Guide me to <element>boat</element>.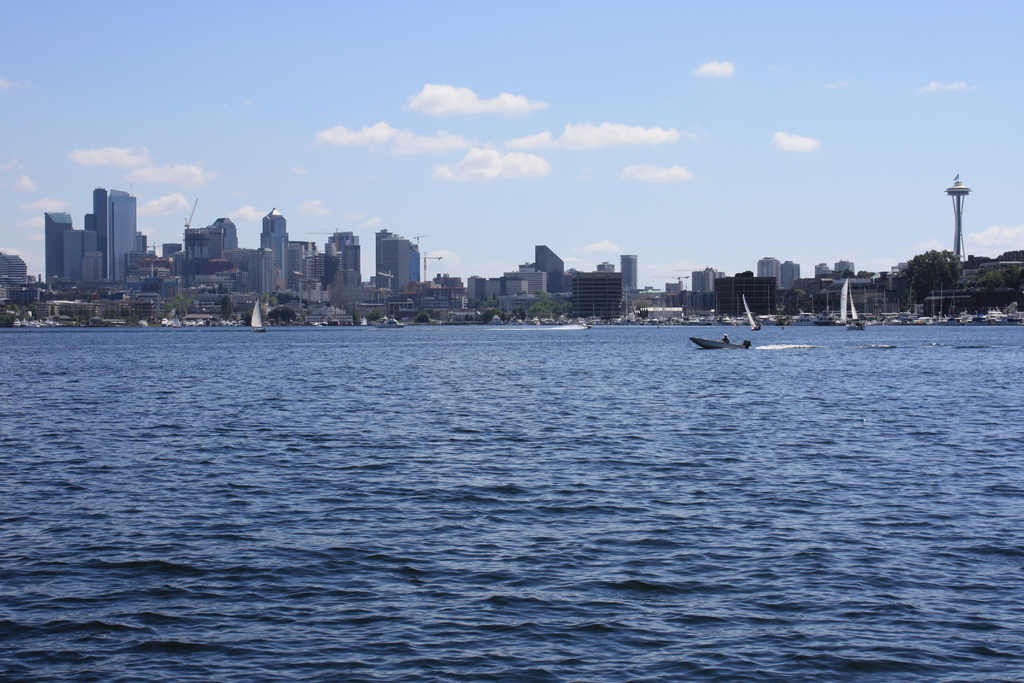
Guidance: rect(691, 335, 748, 350).
